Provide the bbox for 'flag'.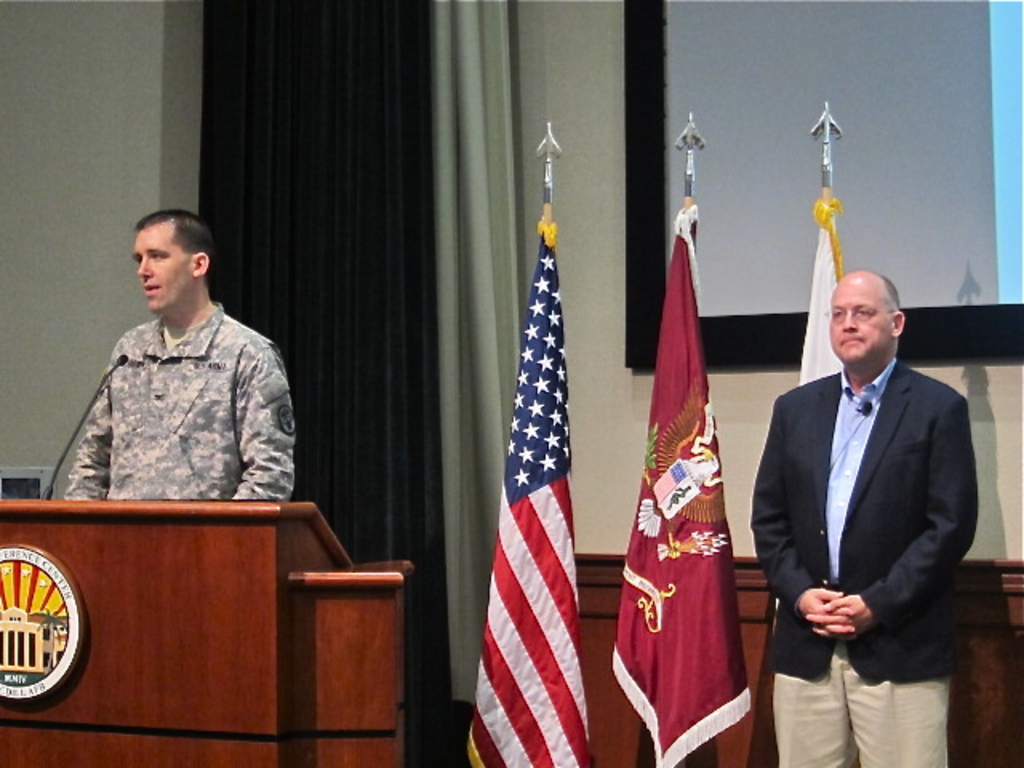
x1=0 y1=550 x2=66 y2=618.
